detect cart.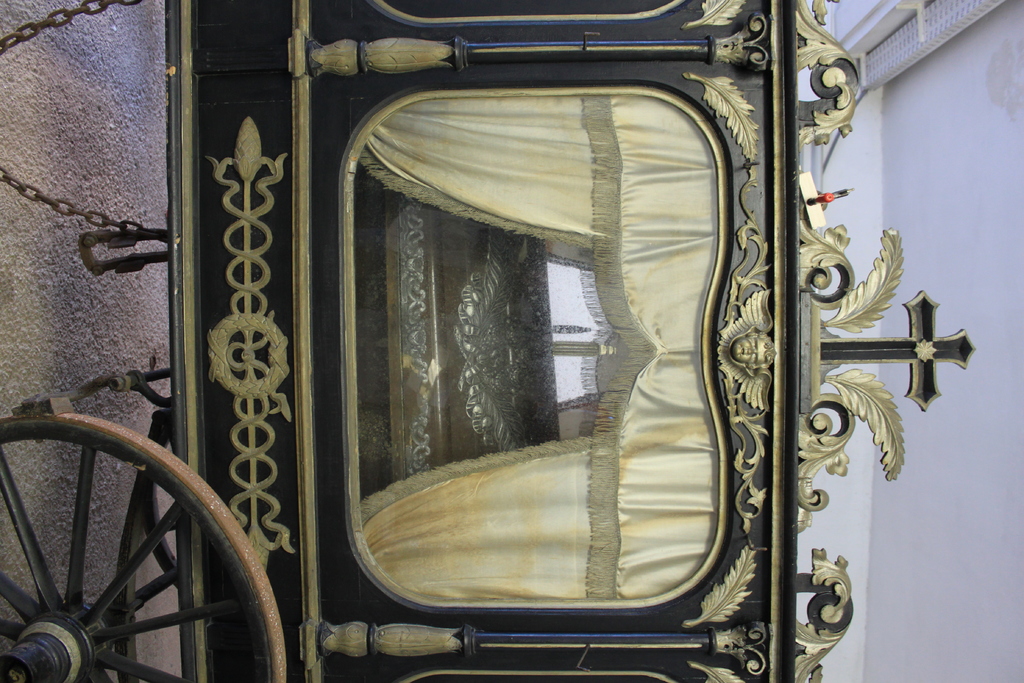
Detected at 0 0 977 682.
